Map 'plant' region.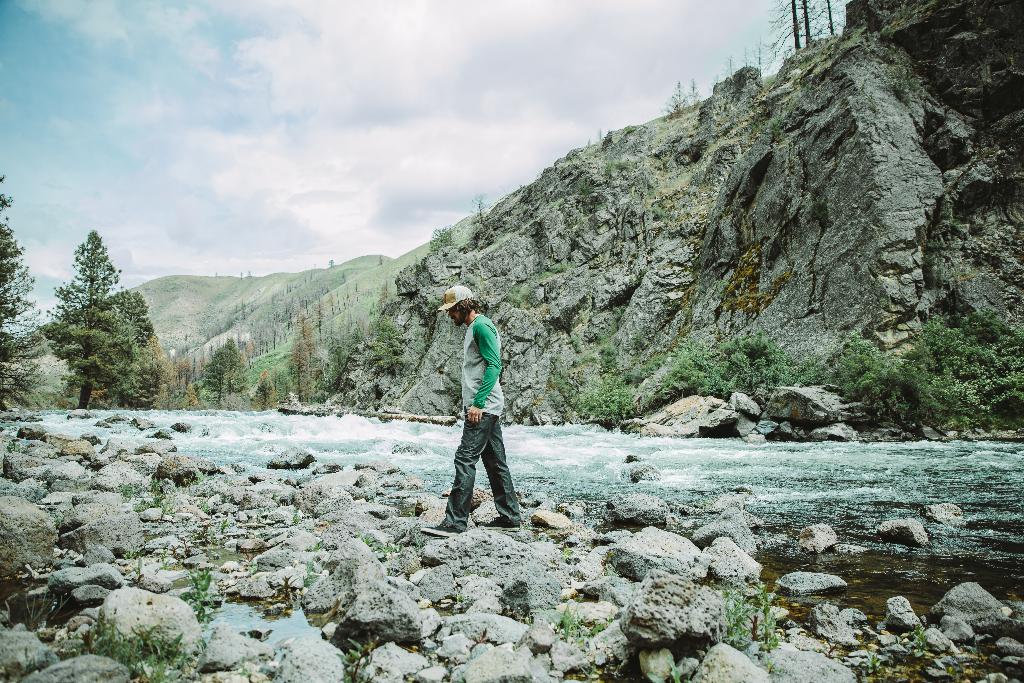
Mapped to 196 495 209 514.
